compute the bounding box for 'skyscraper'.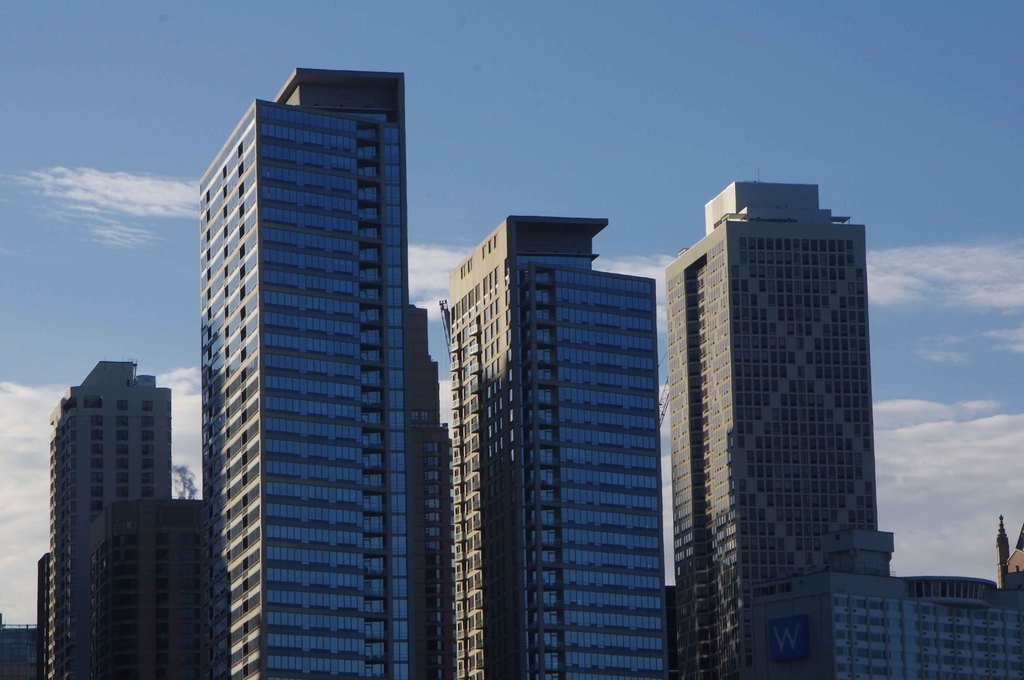
{"x1": 48, "y1": 359, "x2": 170, "y2": 675}.
